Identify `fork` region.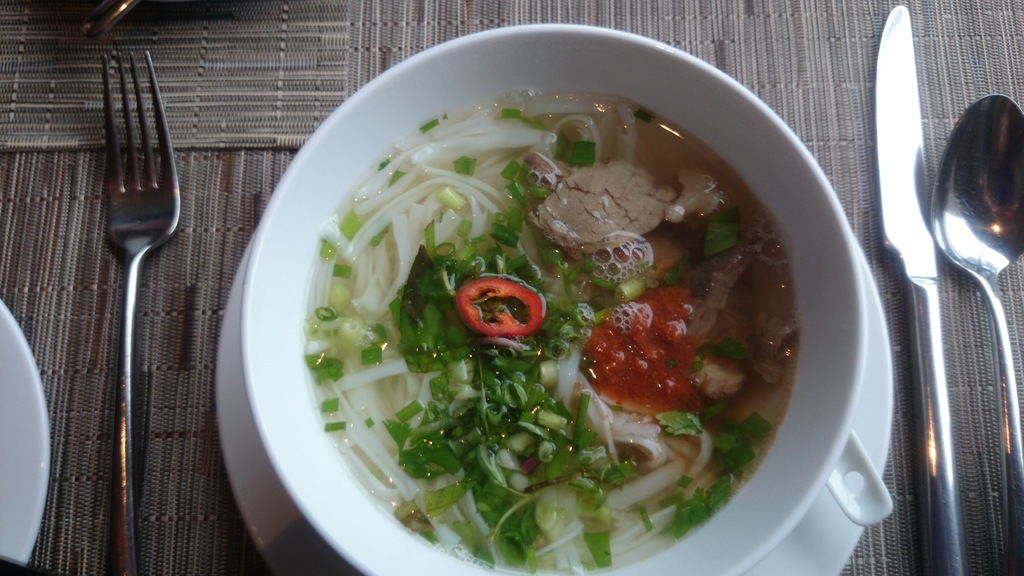
Region: bbox=[68, 56, 177, 556].
